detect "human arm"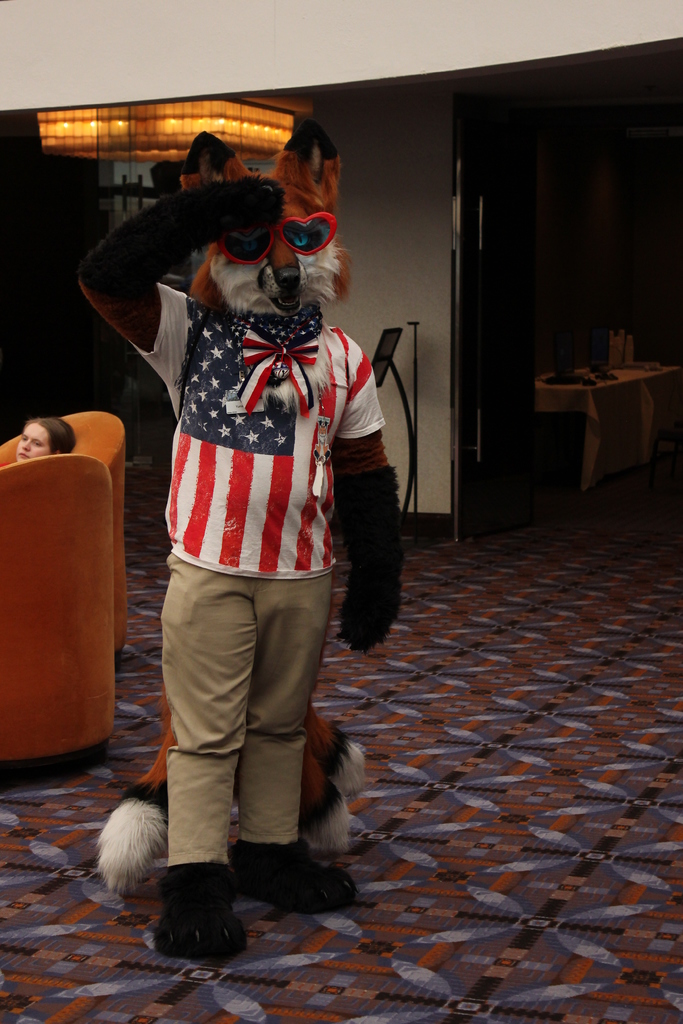
bbox=[70, 177, 285, 382]
